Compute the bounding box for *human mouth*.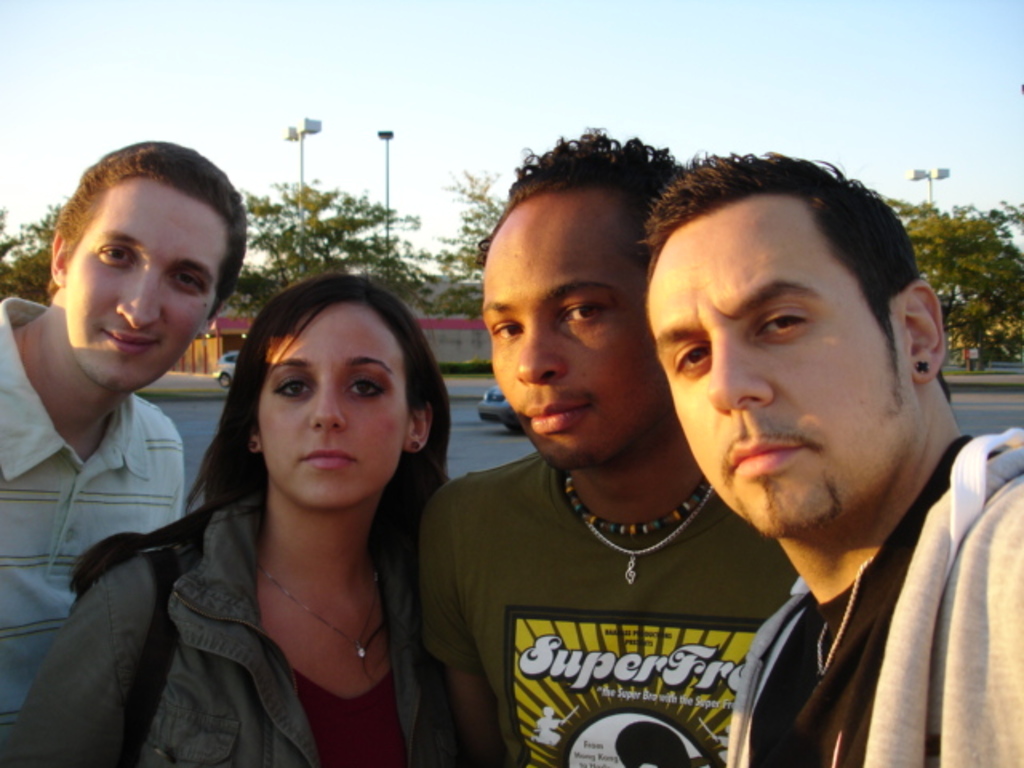
pyautogui.locateOnScreen(722, 429, 827, 482).
